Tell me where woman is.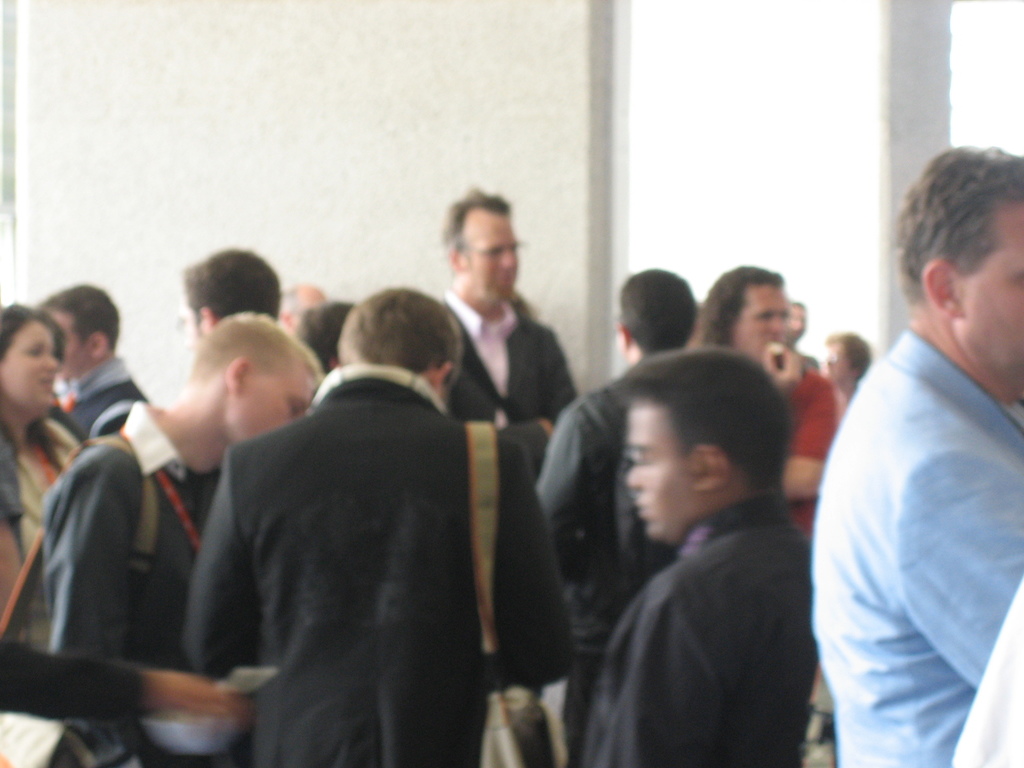
woman is at bbox=[826, 331, 881, 404].
